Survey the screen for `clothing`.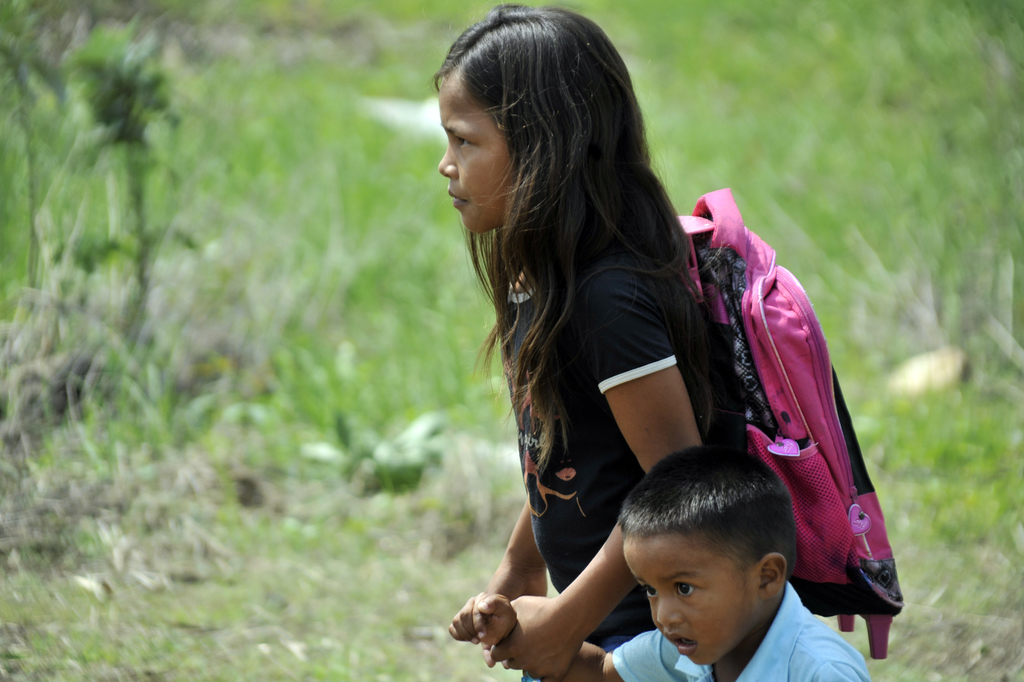
Survey found: (x1=497, y1=221, x2=716, y2=681).
